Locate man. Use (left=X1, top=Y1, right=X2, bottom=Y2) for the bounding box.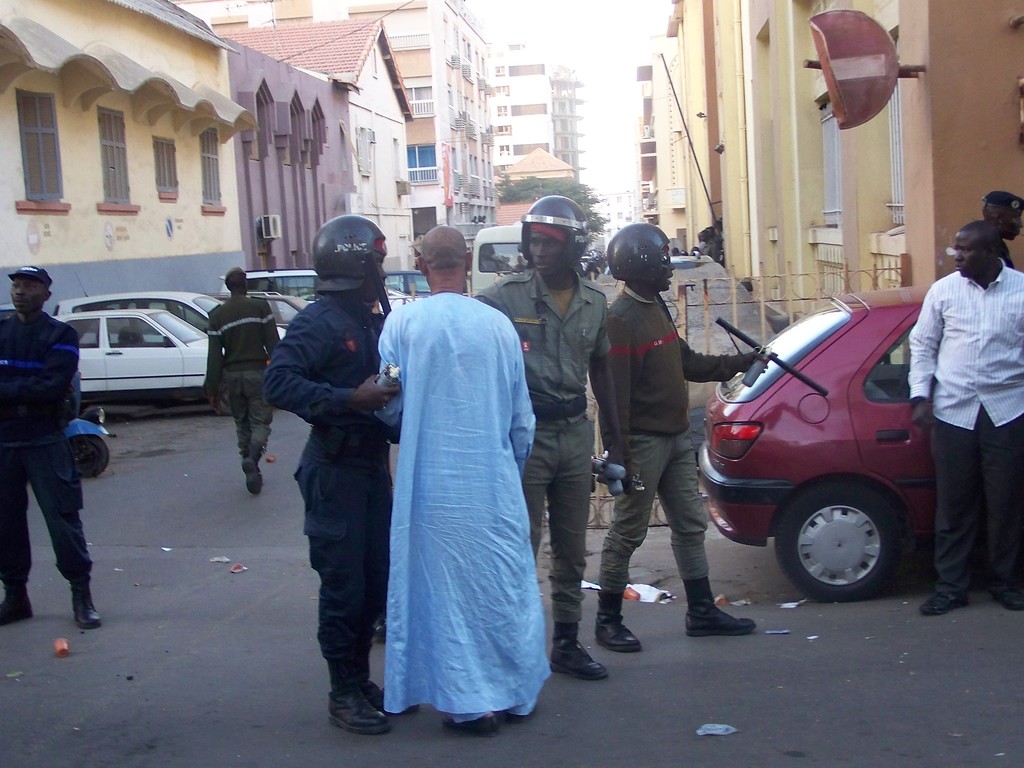
(left=209, top=273, right=273, bottom=503).
